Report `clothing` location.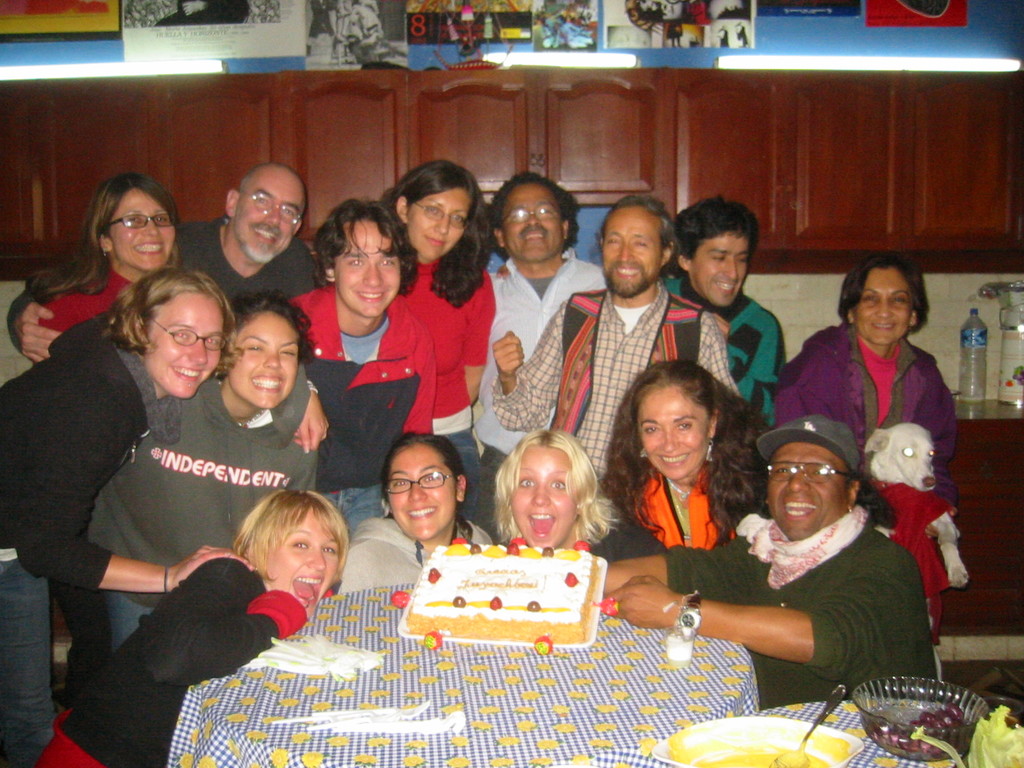
Report: {"left": 564, "top": 456, "right": 769, "bottom": 544}.
